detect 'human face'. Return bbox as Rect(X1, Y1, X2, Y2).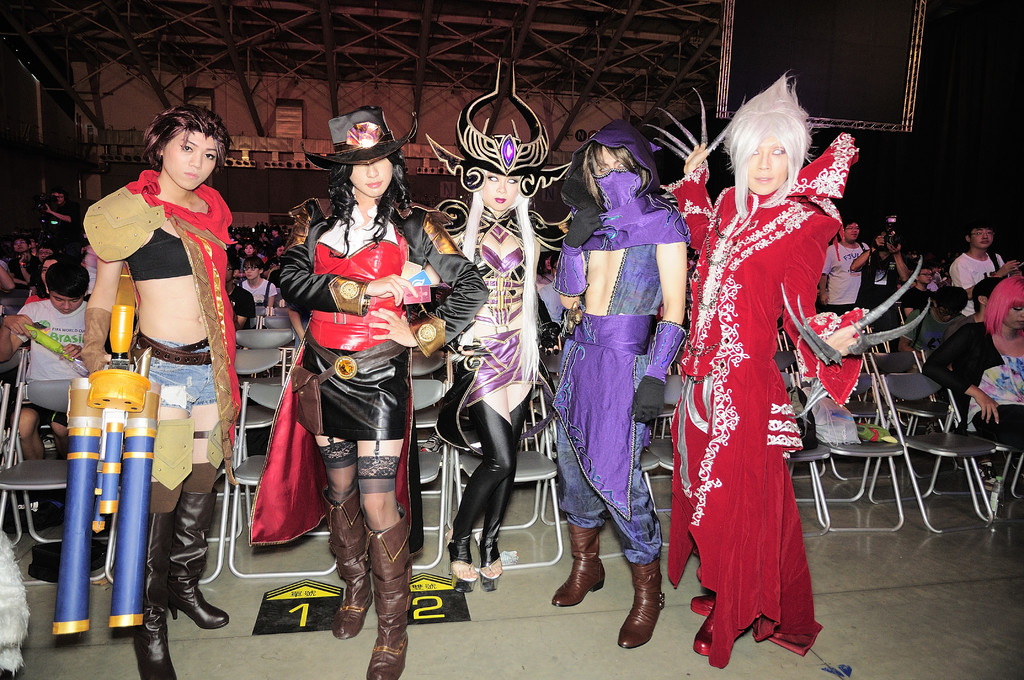
Rect(591, 149, 636, 175).
